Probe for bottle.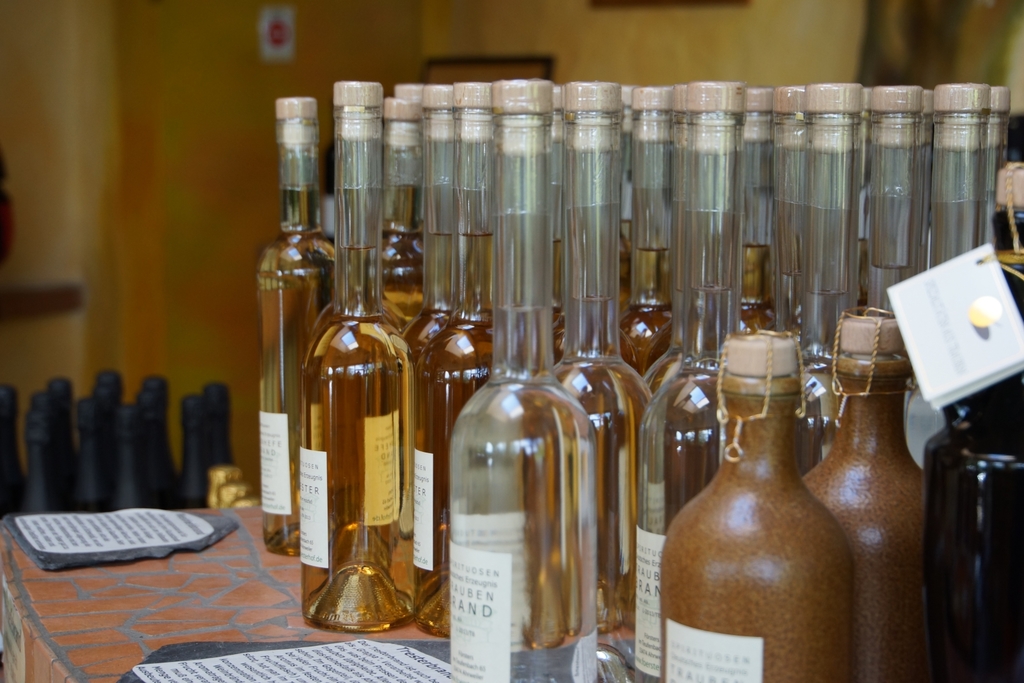
Probe result: 215, 485, 253, 515.
